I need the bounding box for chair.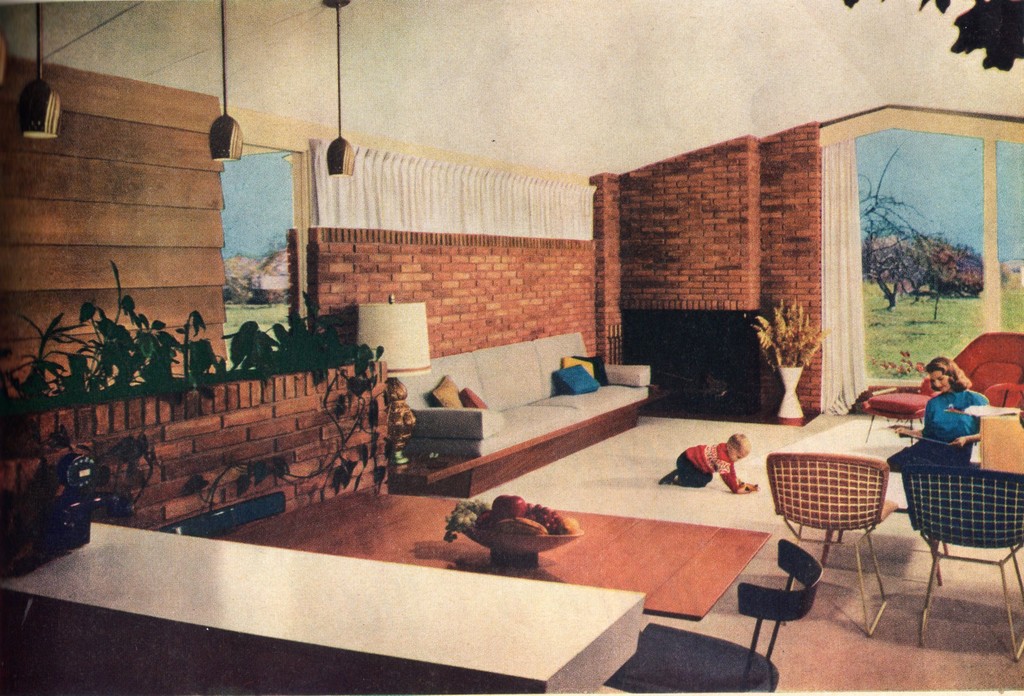
Here it is: region(764, 450, 900, 638).
